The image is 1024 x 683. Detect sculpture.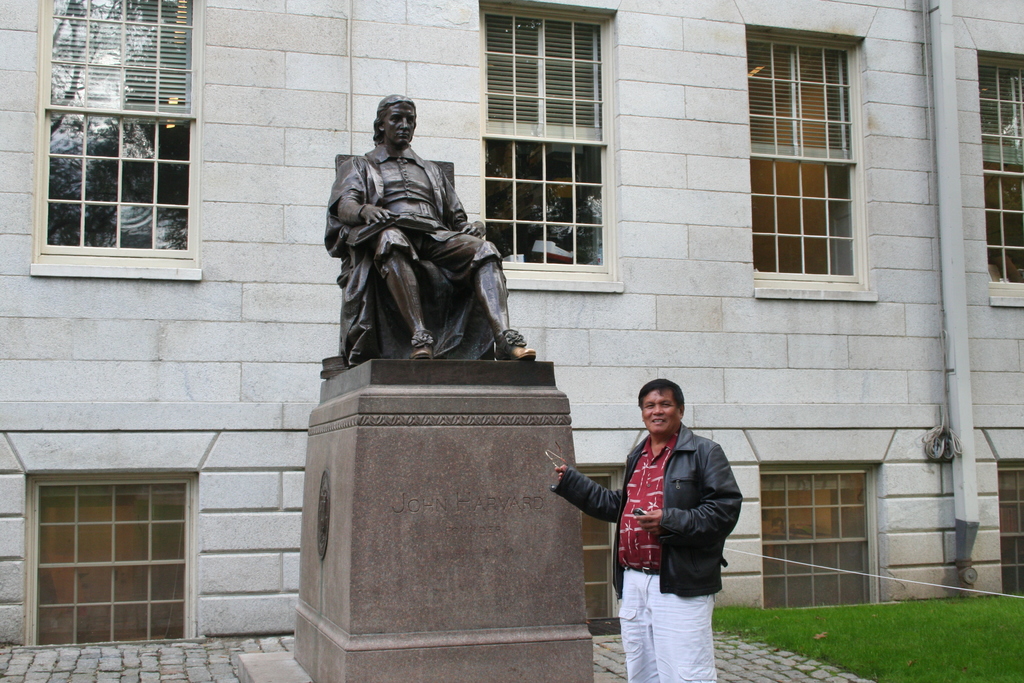
Detection: x1=309 y1=90 x2=540 y2=384.
